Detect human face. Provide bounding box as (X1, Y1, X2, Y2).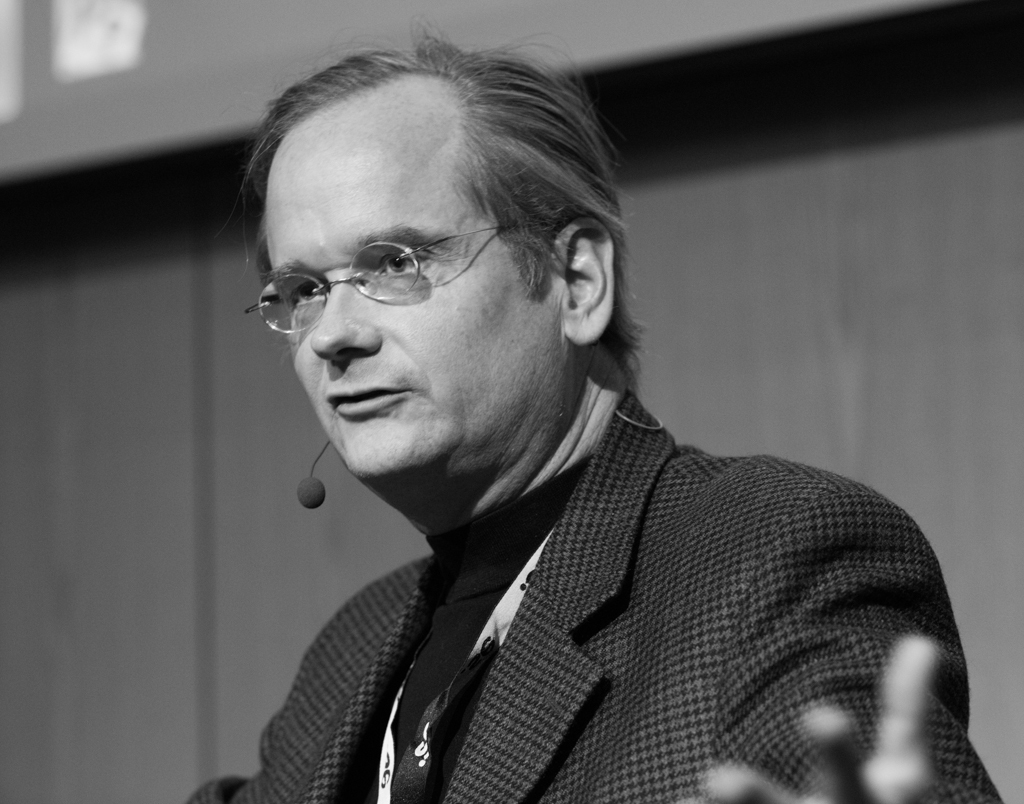
(263, 112, 515, 475).
